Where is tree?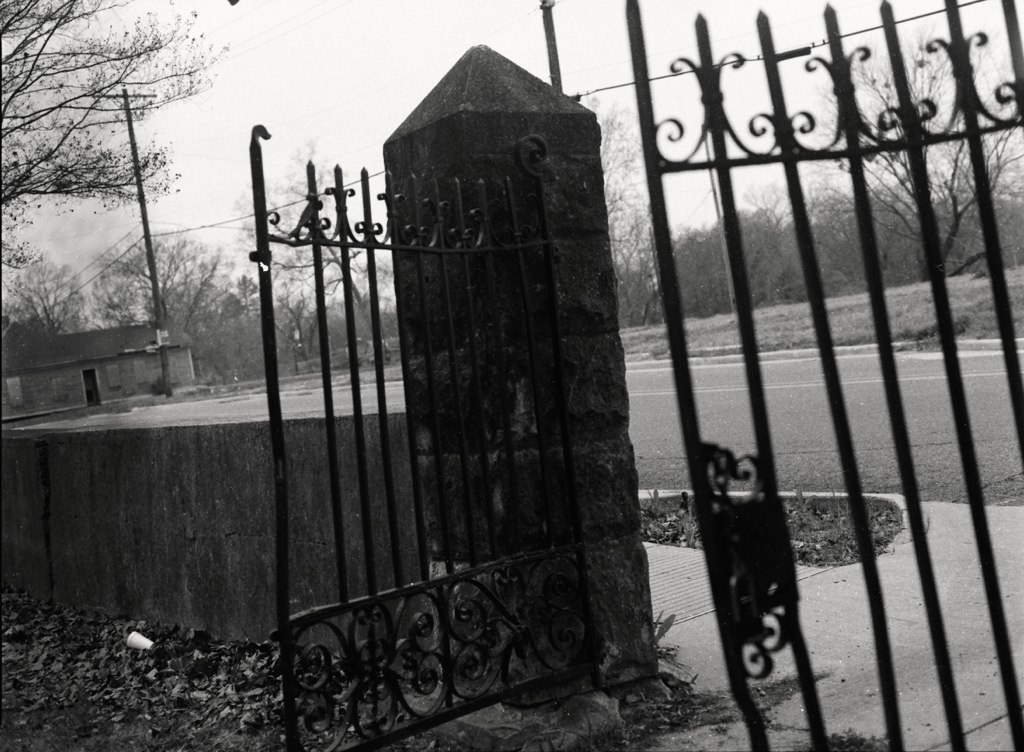
x1=829, y1=38, x2=1023, y2=279.
